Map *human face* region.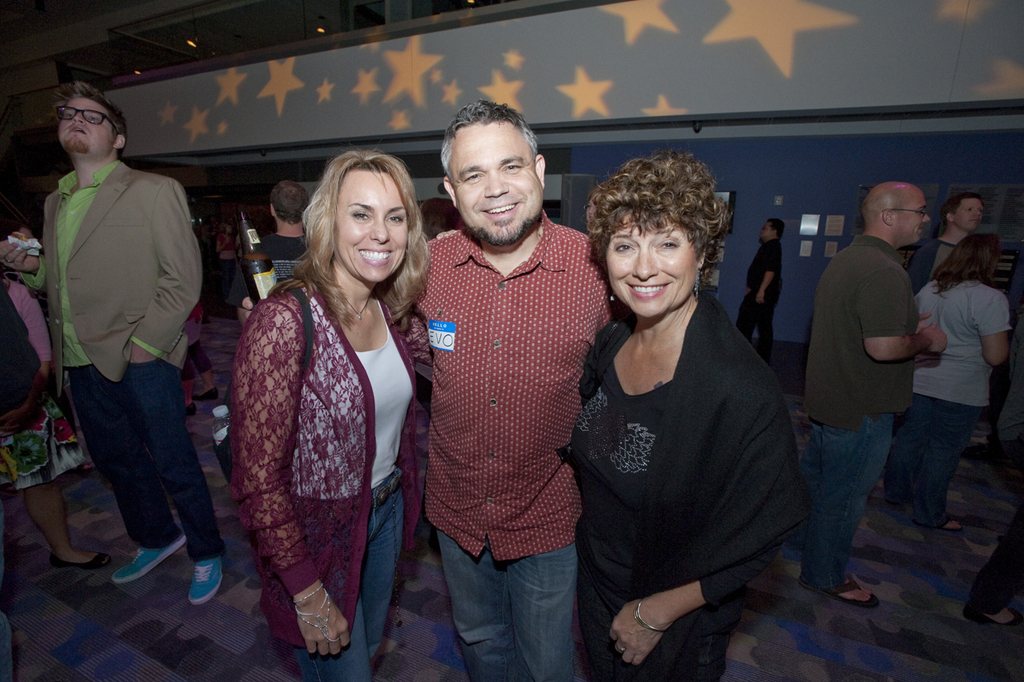
Mapped to (606, 217, 694, 317).
